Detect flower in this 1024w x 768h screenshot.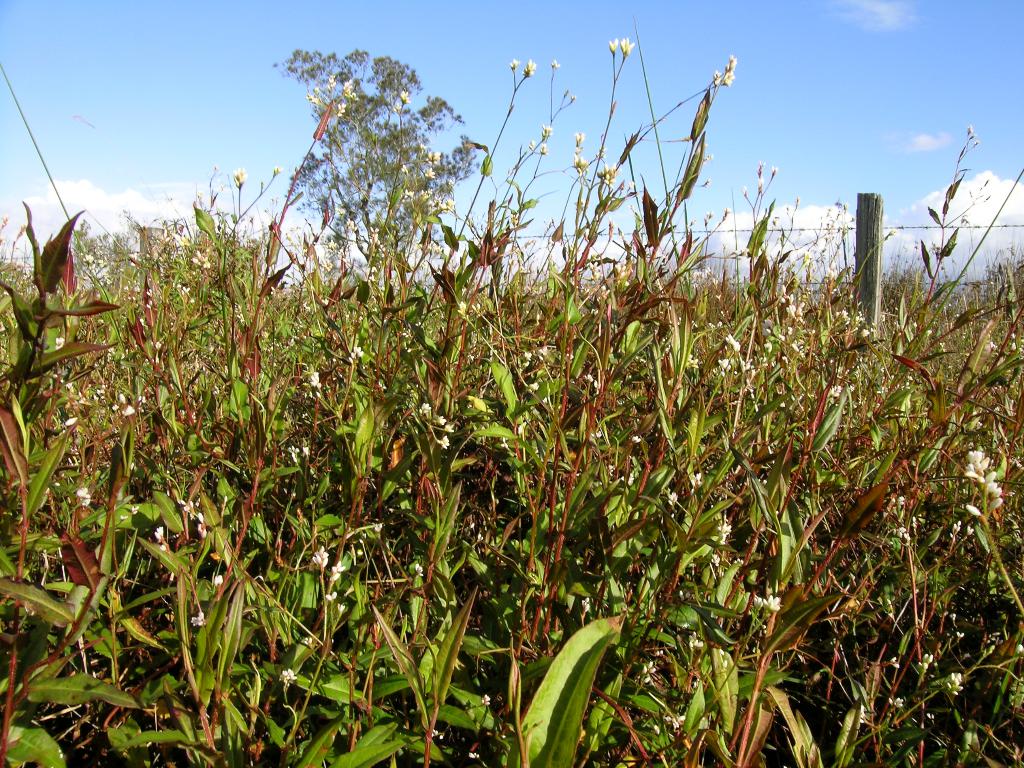
Detection: 963,124,981,152.
